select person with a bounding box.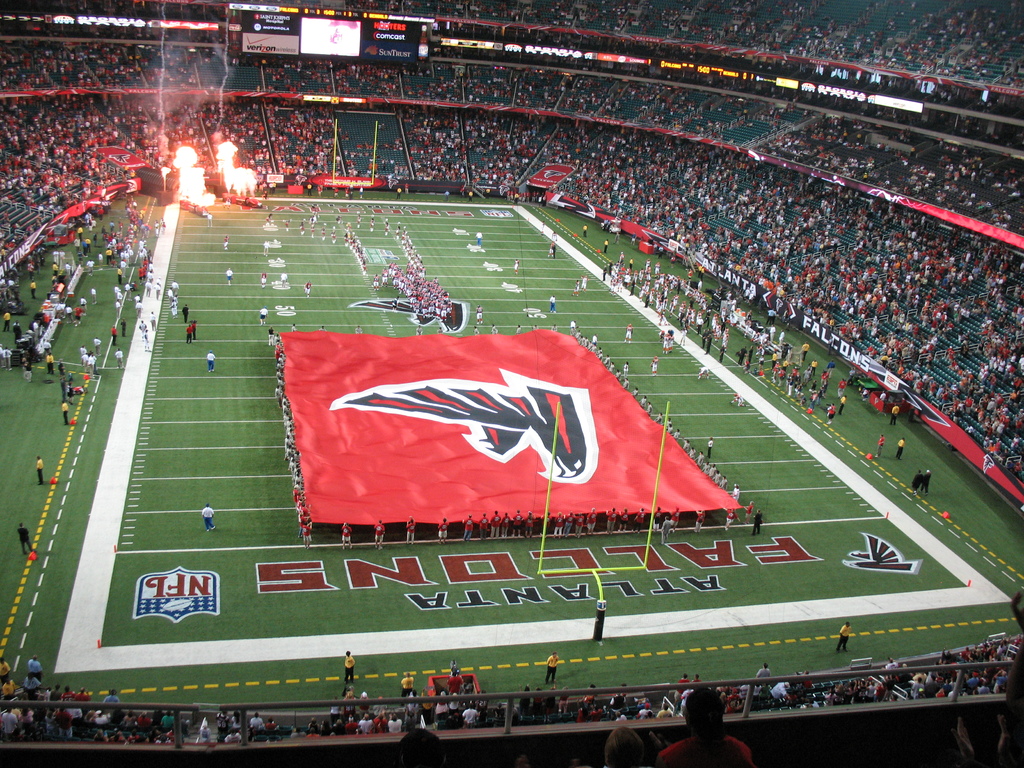
543,651,564,685.
